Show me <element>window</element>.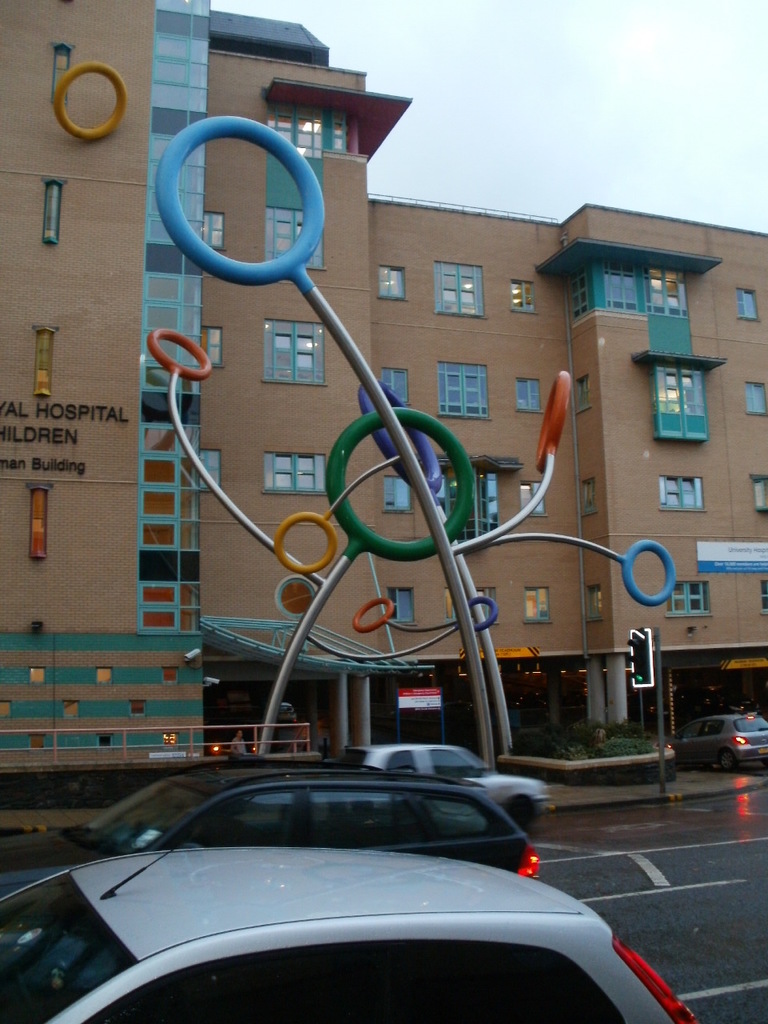
<element>window</element> is here: 378 366 408 398.
